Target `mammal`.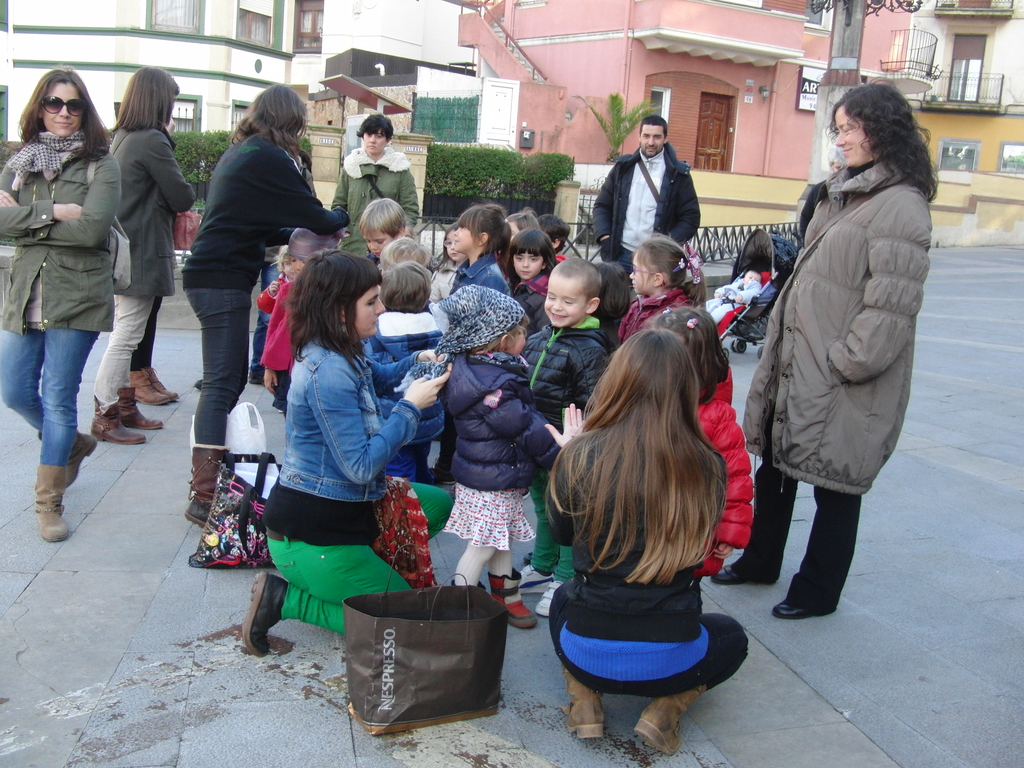
Target region: left=588, top=111, right=696, bottom=297.
